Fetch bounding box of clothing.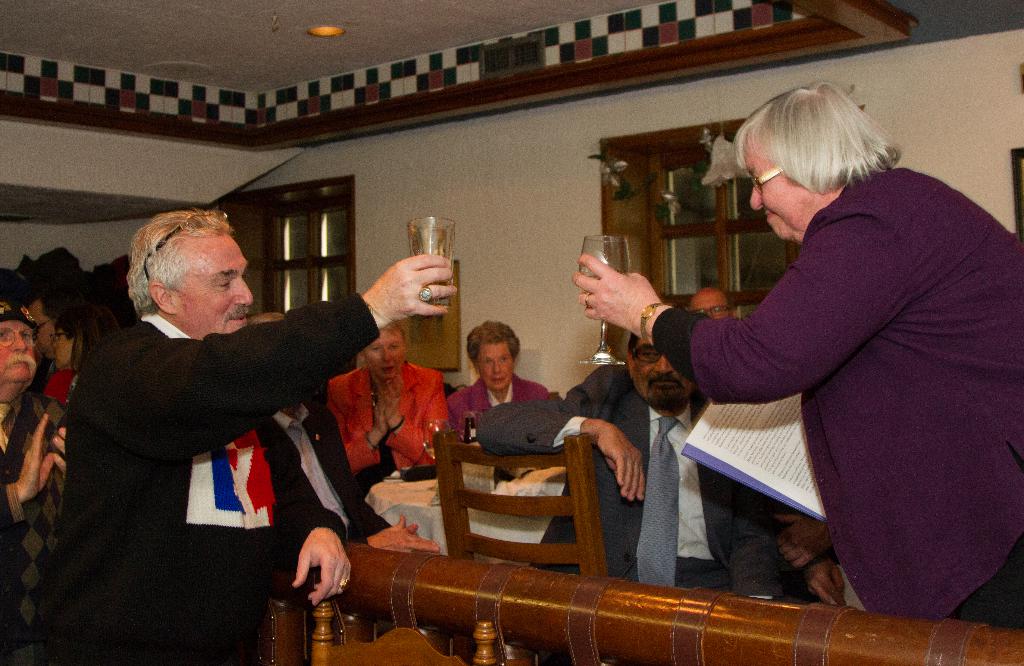
Bbox: pyautogui.locateOnScreen(655, 168, 1023, 629).
